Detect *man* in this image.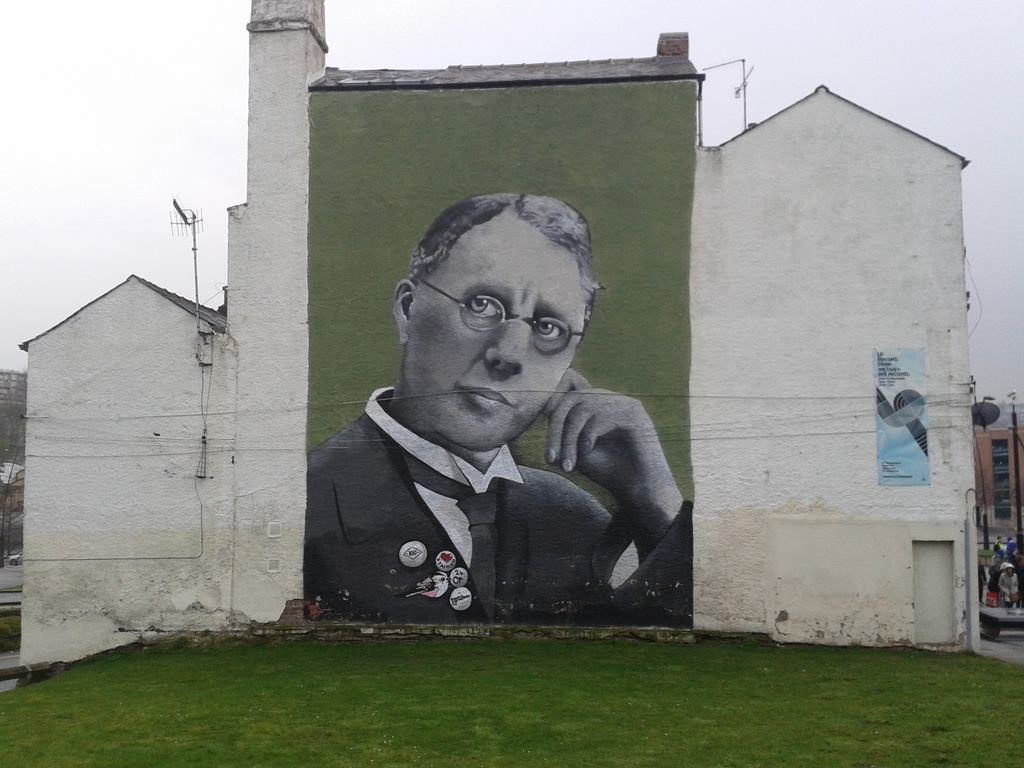
Detection: (x1=287, y1=189, x2=717, y2=640).
